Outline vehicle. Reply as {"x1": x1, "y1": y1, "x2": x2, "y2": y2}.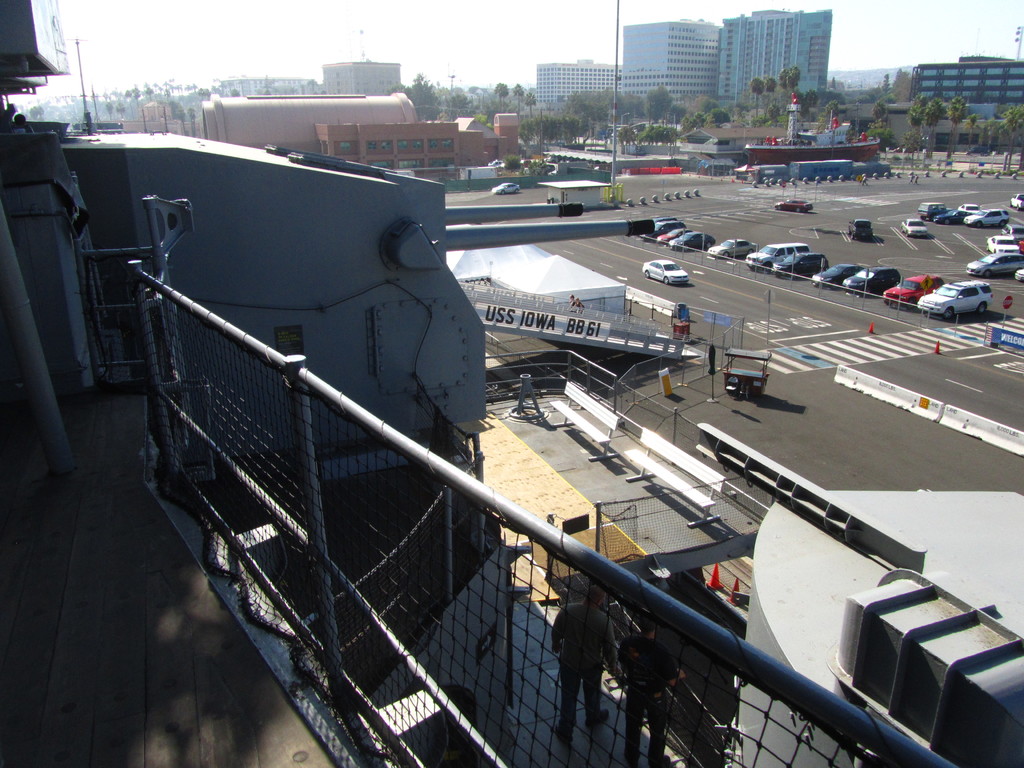
{"x1": 747, "y1": 234, "x2": 810, "y2": 266}.
